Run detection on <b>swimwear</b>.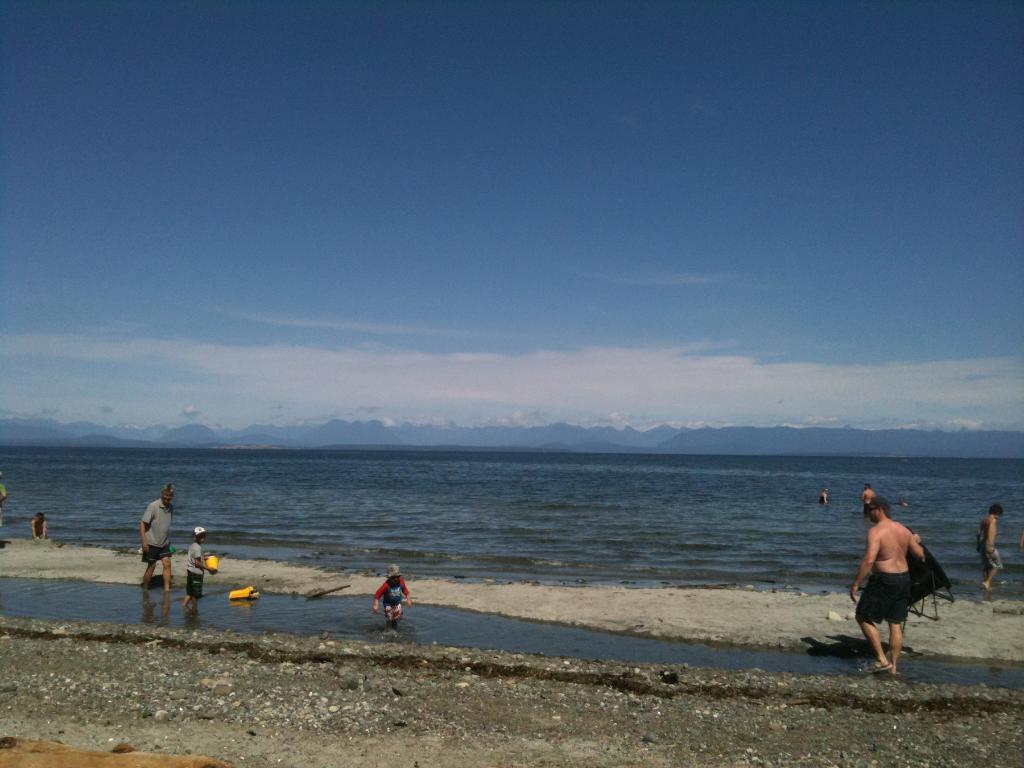
Result: <box>855,568,917,624</box>.
